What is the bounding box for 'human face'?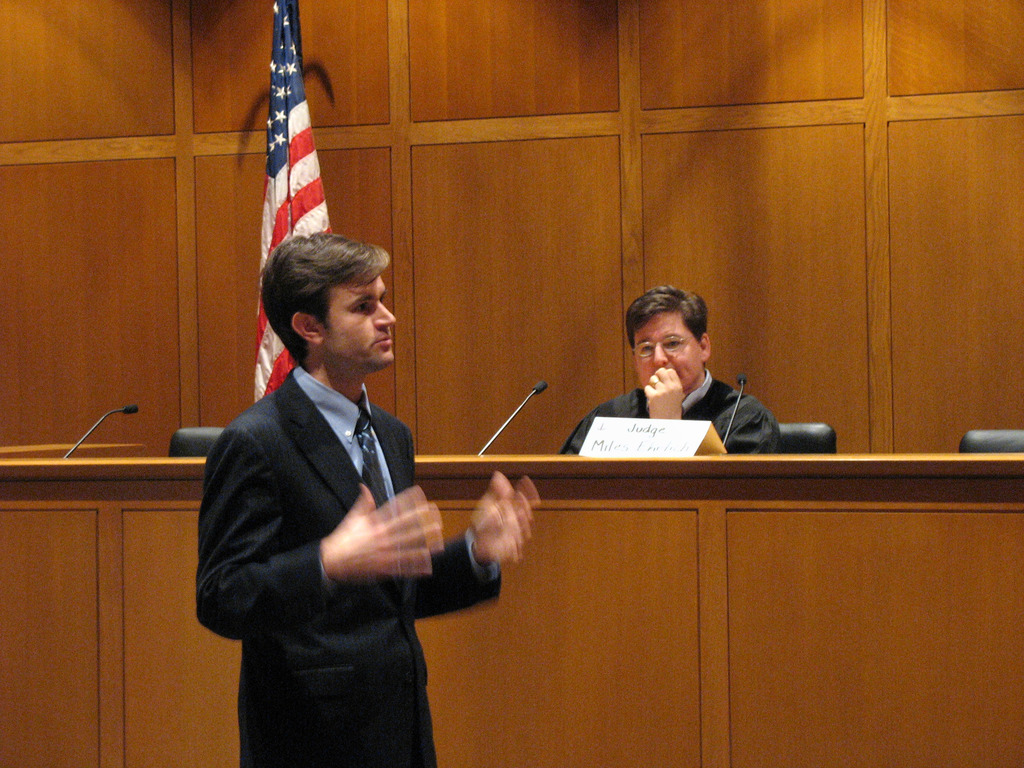
rect(633, 310, 701, 391).
